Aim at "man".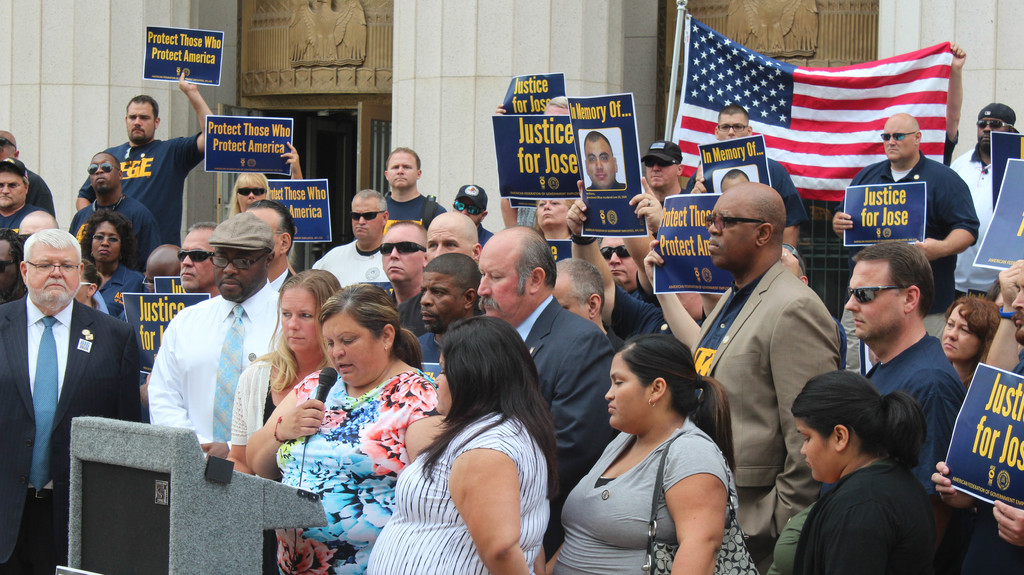
Aimed at [left=681, top=103, right=805, bottom=252].
